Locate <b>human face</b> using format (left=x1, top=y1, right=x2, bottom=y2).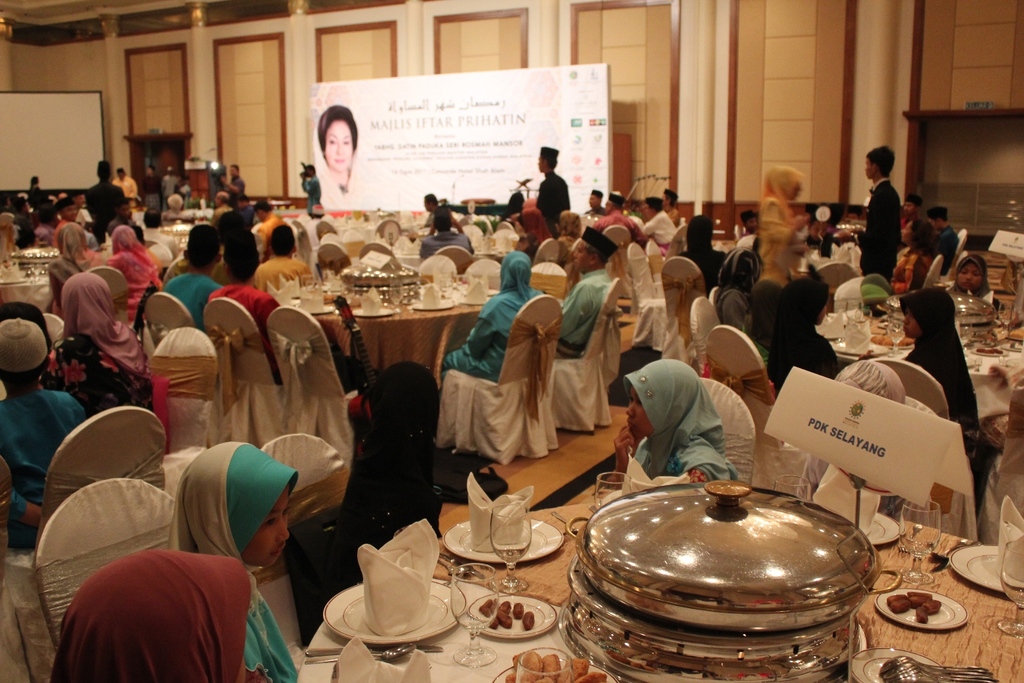
(left=322, top=121, right=350, bottom=173).
